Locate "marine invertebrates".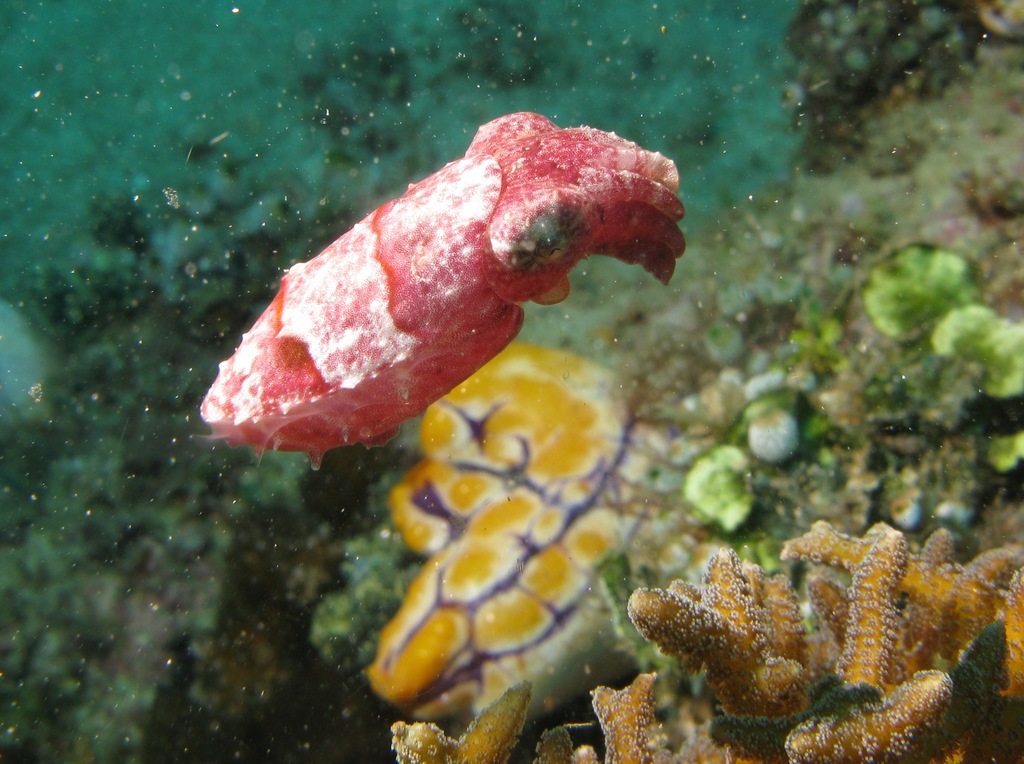
Bounding box: bbox=(916, 288, 1023, 412).
